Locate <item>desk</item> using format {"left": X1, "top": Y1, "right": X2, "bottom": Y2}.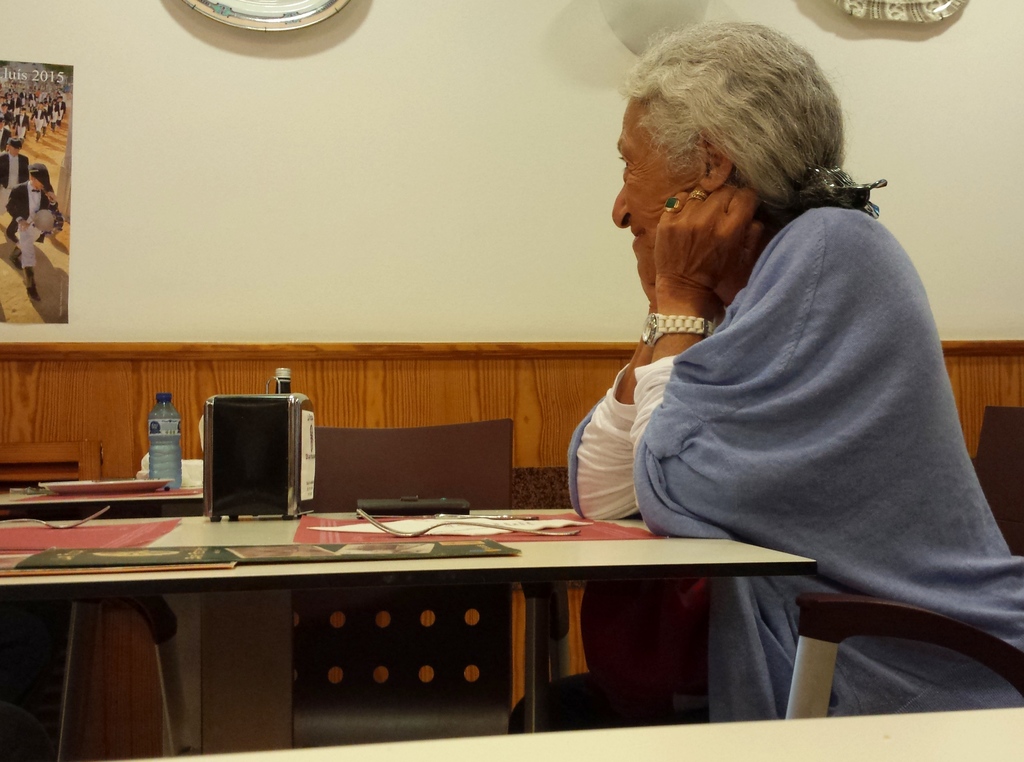
{"left": 0, "top": 510, "right": 817, "bottom": 761}.
